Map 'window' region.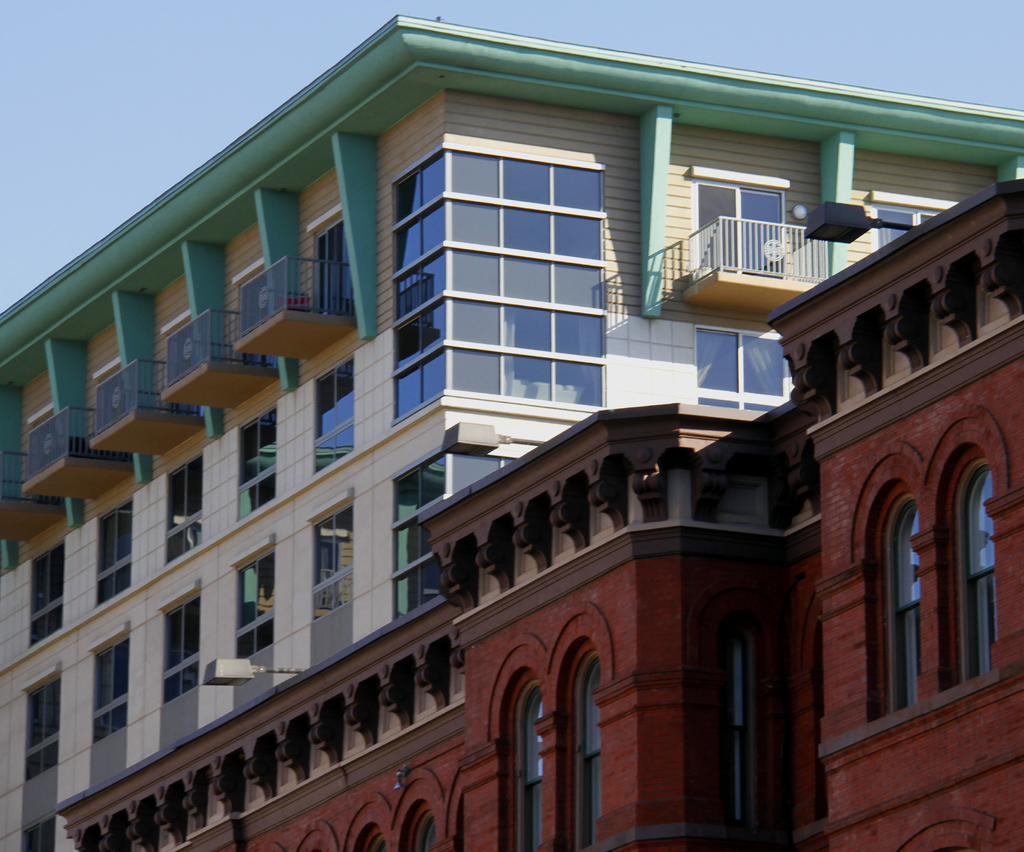
Mapped to x1=93, y1=636, x2=129, y2=786.
